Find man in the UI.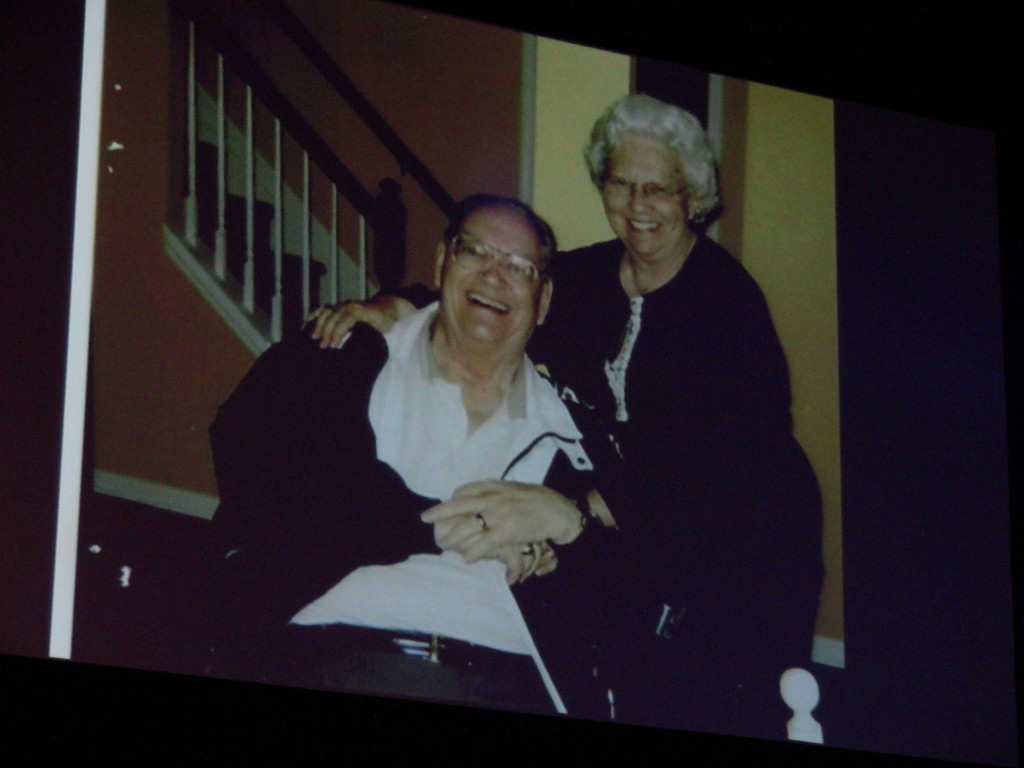
UI element at (303,211,623,641).
